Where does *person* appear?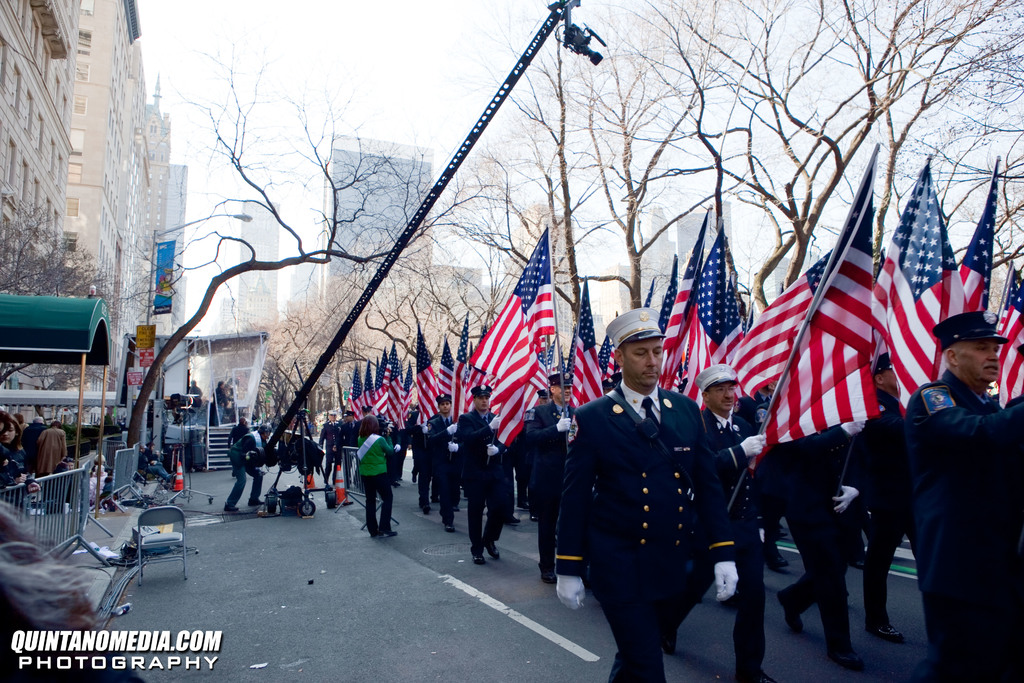
Appears at crop(346, 429, 395, 547).
